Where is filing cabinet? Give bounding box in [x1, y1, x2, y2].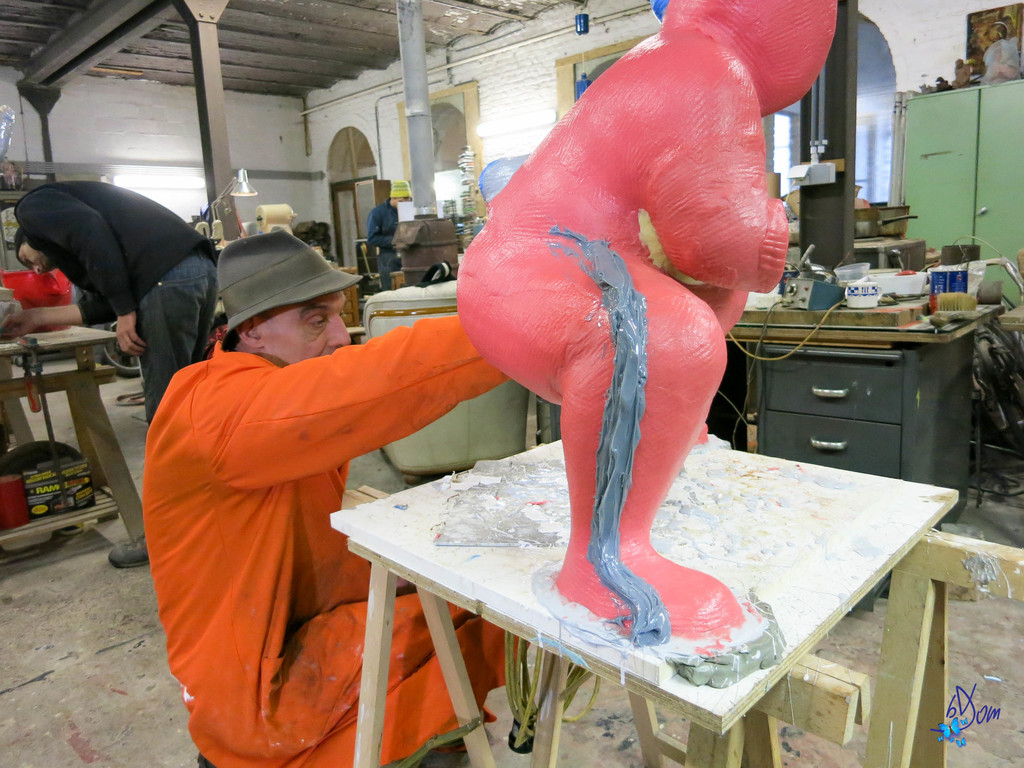
[746, 316, 1003, 500].
